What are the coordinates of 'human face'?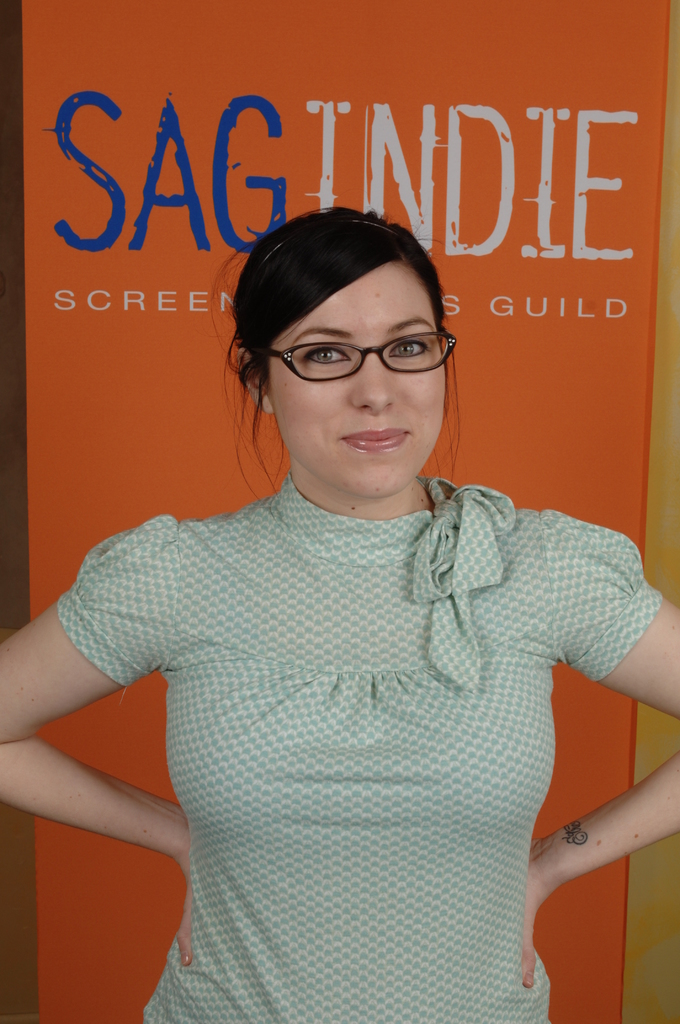
BBox(273, 259, 446, 501).
